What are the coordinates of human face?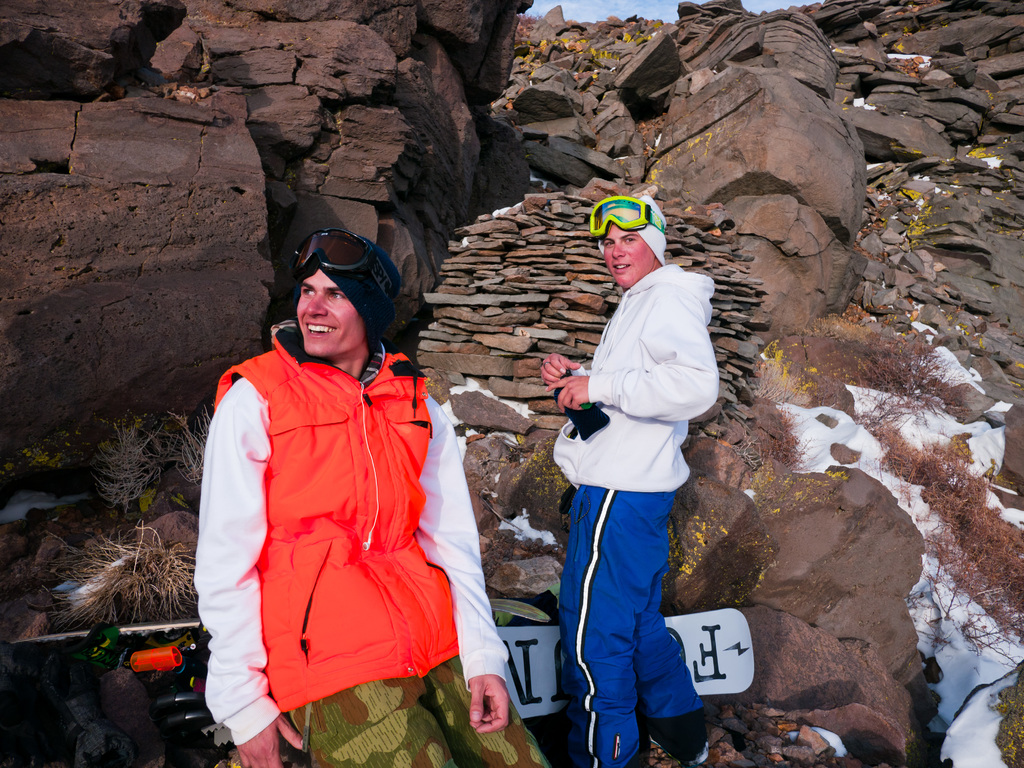
(298,269,365,356).
